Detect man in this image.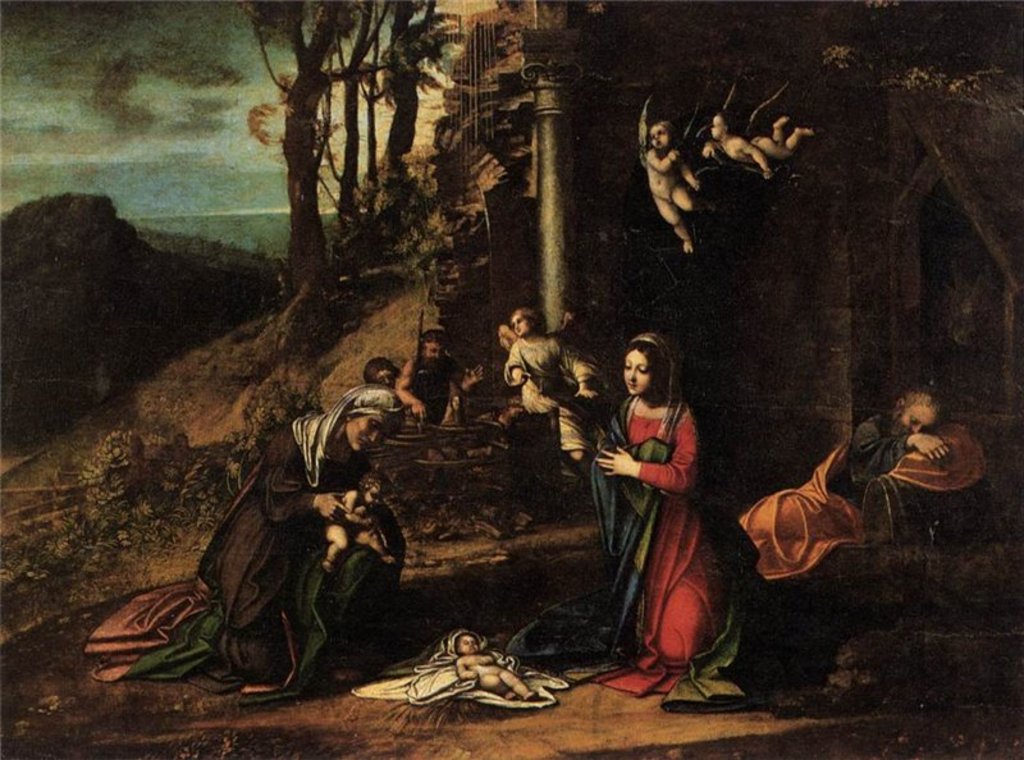
Detection: {"x1": 500, "y1": 310, "x2": 611, "y2": 503}.
